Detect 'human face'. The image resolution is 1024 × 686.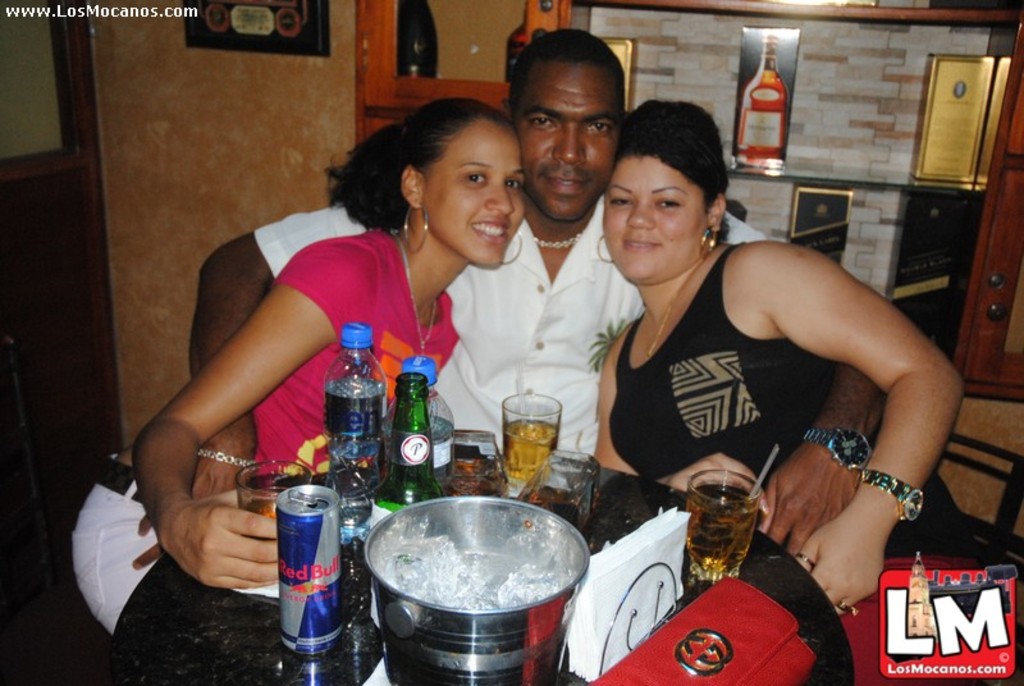
rect(425, 131, 522, 270).
